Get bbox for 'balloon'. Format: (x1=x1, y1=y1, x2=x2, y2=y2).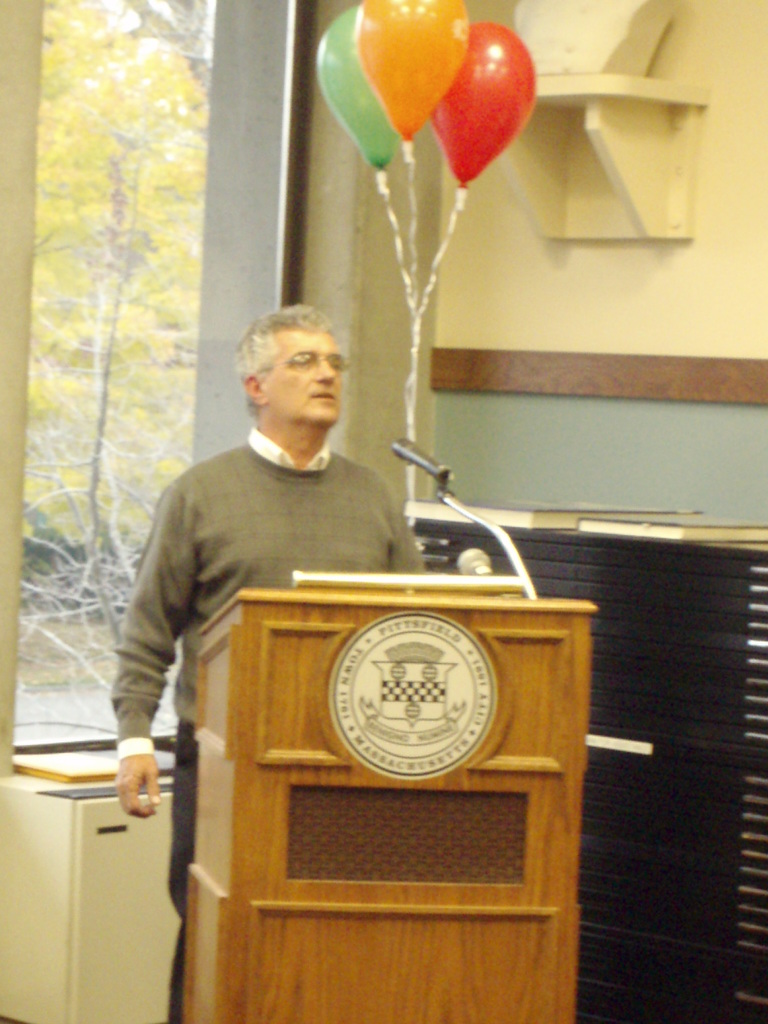
(x1=429, y1=15, x2=537, y2=183).
